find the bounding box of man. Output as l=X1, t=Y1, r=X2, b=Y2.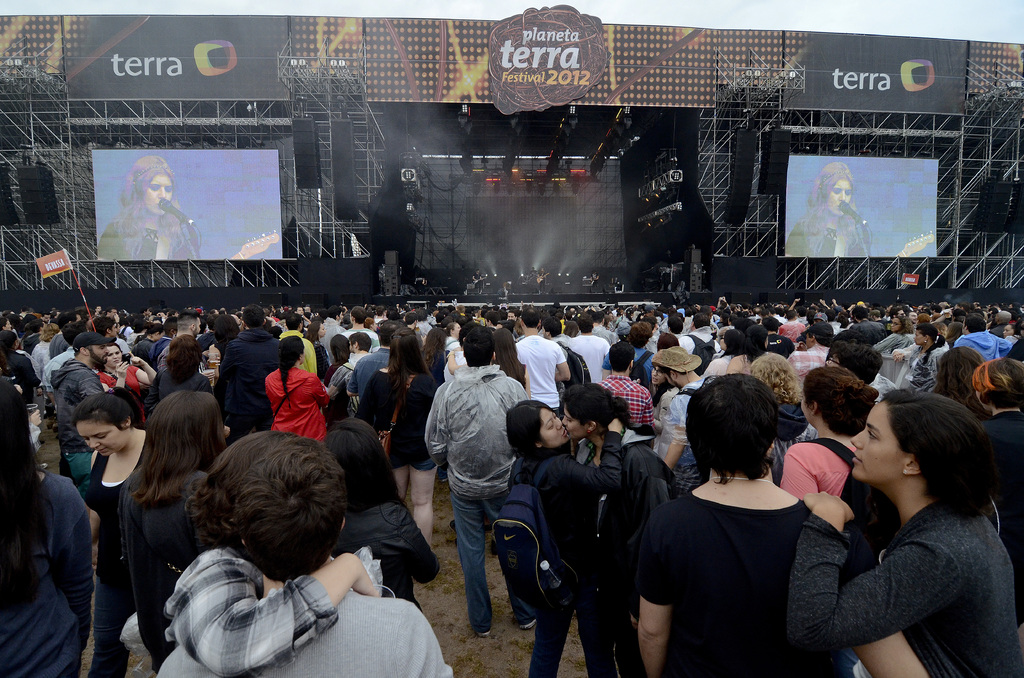
l=96, t=319, r=129, b=353.
